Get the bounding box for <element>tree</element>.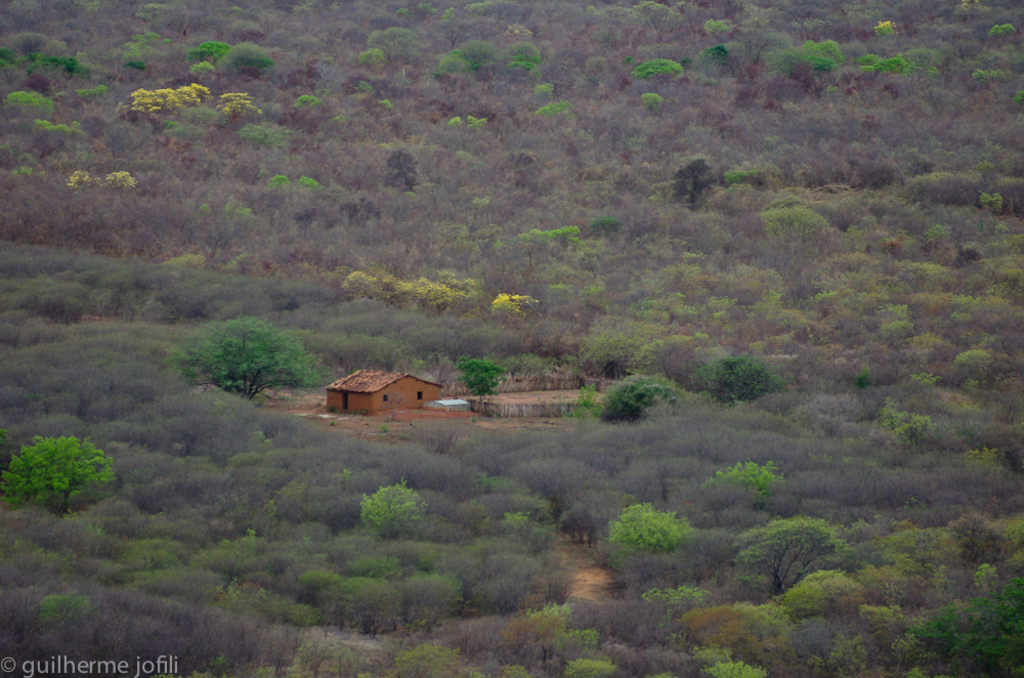
[606, 498, 700, 551].
